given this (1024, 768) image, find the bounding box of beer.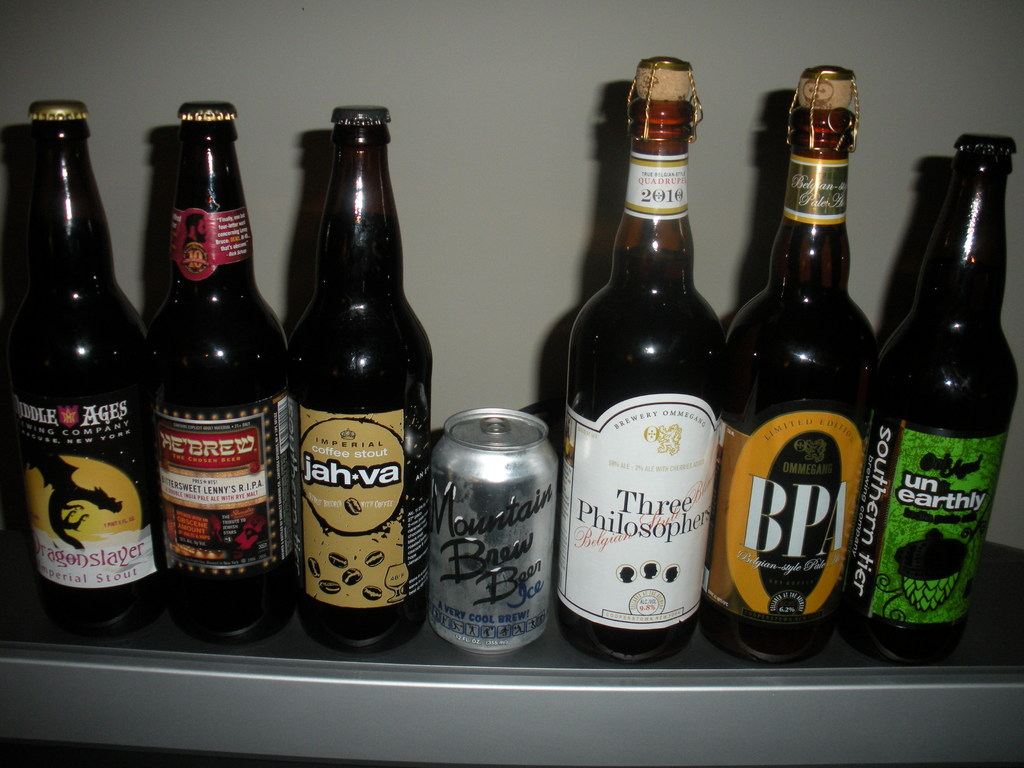
{"x1": 427, "y1": 408, "x2": 547, "y2": 657}.
